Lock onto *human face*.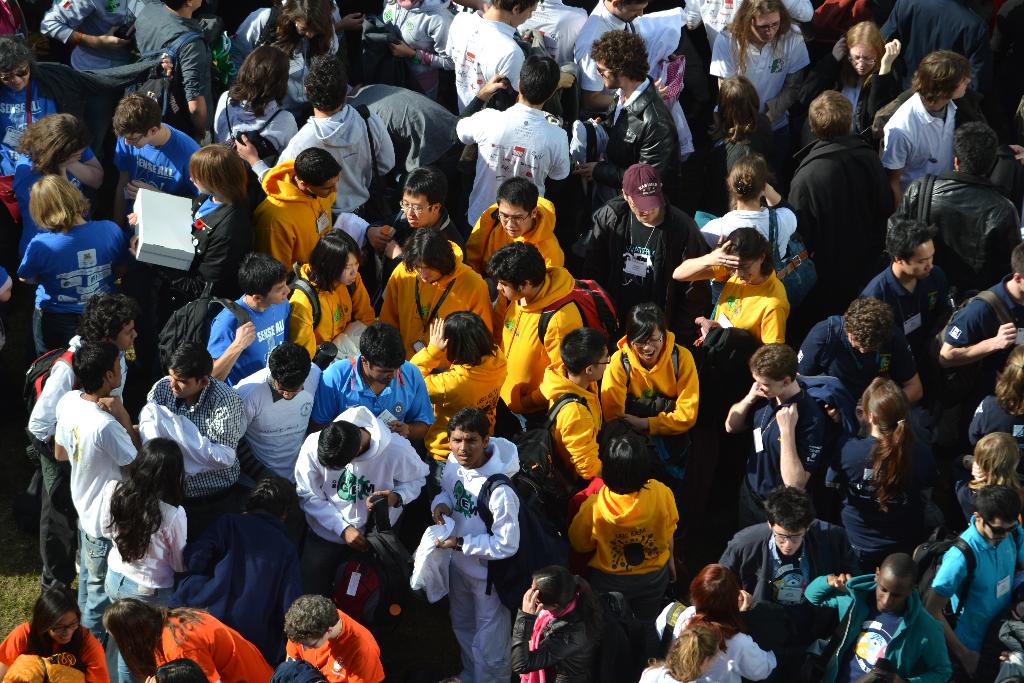
Locked: {"left": 752, "top": 374, "right": 785, "bottom": 400}.
